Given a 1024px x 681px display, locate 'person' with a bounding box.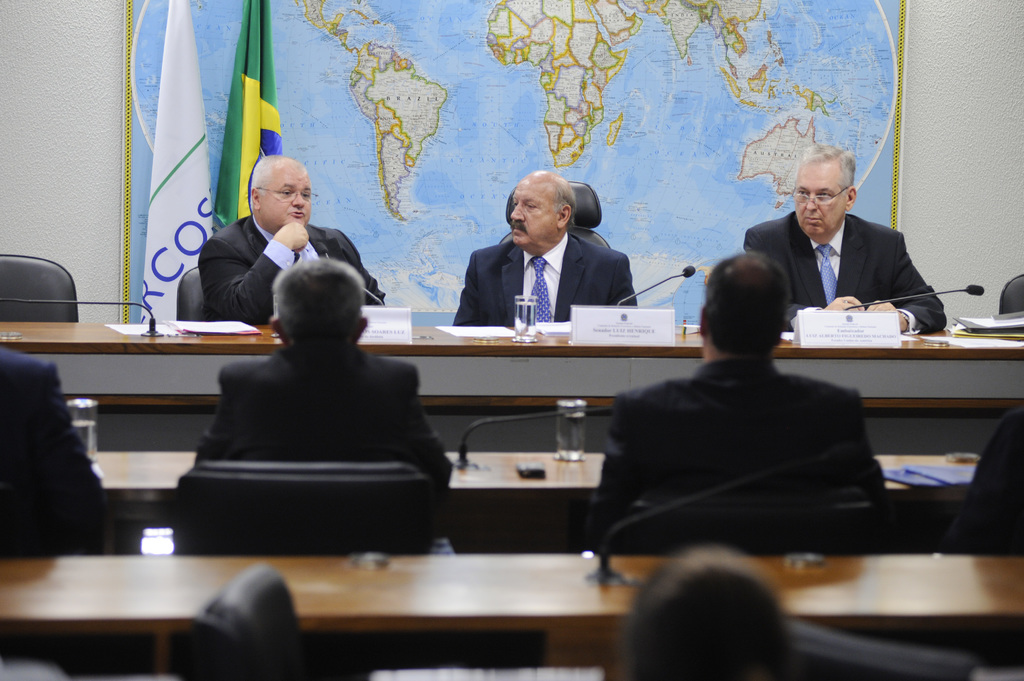
Located: x1=191 y1=263 x2=445 y2=504.
